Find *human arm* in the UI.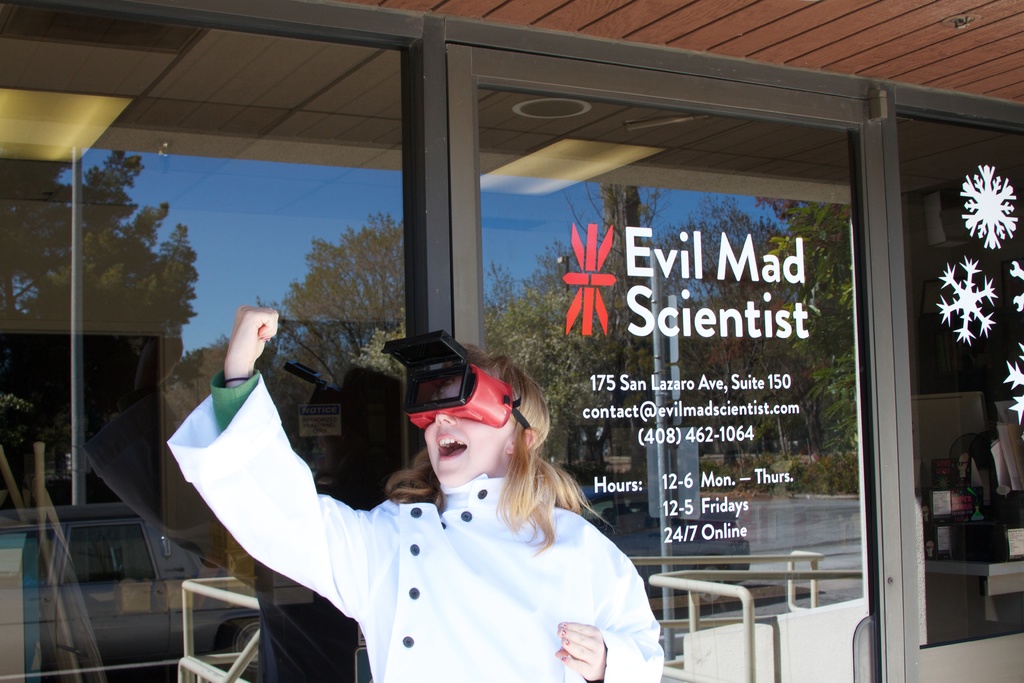
UI element at rect(164, 329, 399, 635).
